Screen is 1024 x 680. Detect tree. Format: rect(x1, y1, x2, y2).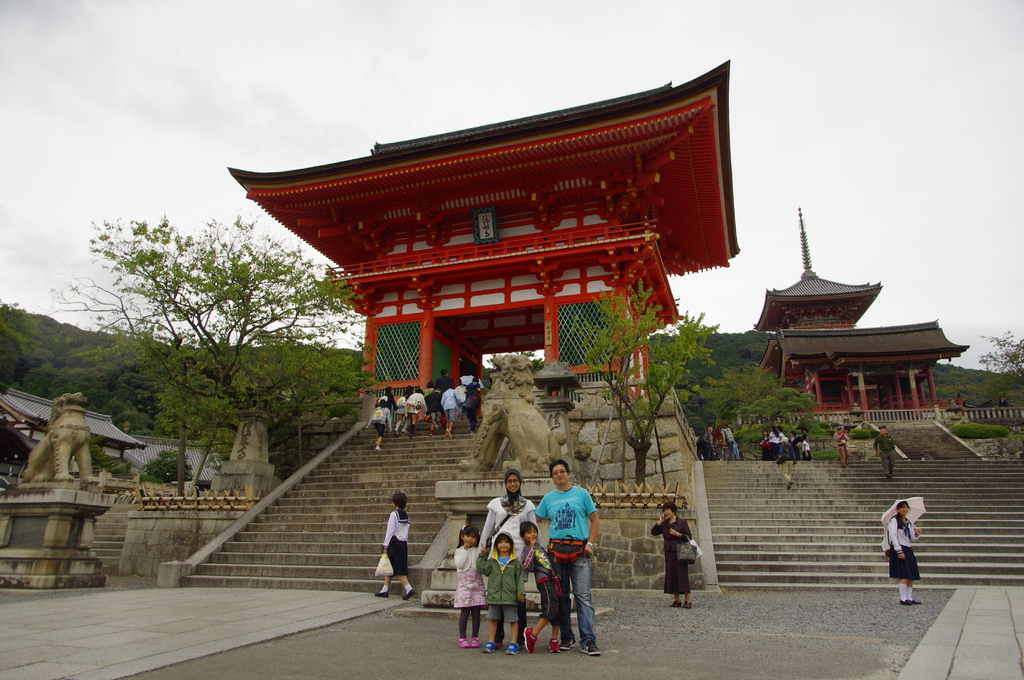
rect(980, 328, 1023, 400).
